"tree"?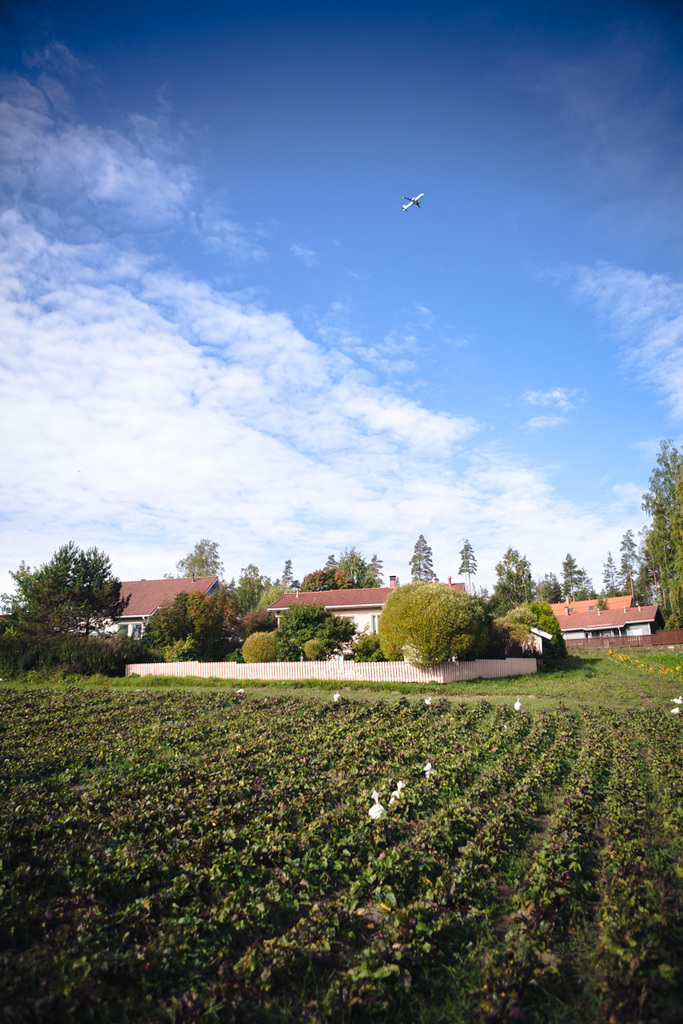
(x1=377, y1=582, x2=493, y2=686)
